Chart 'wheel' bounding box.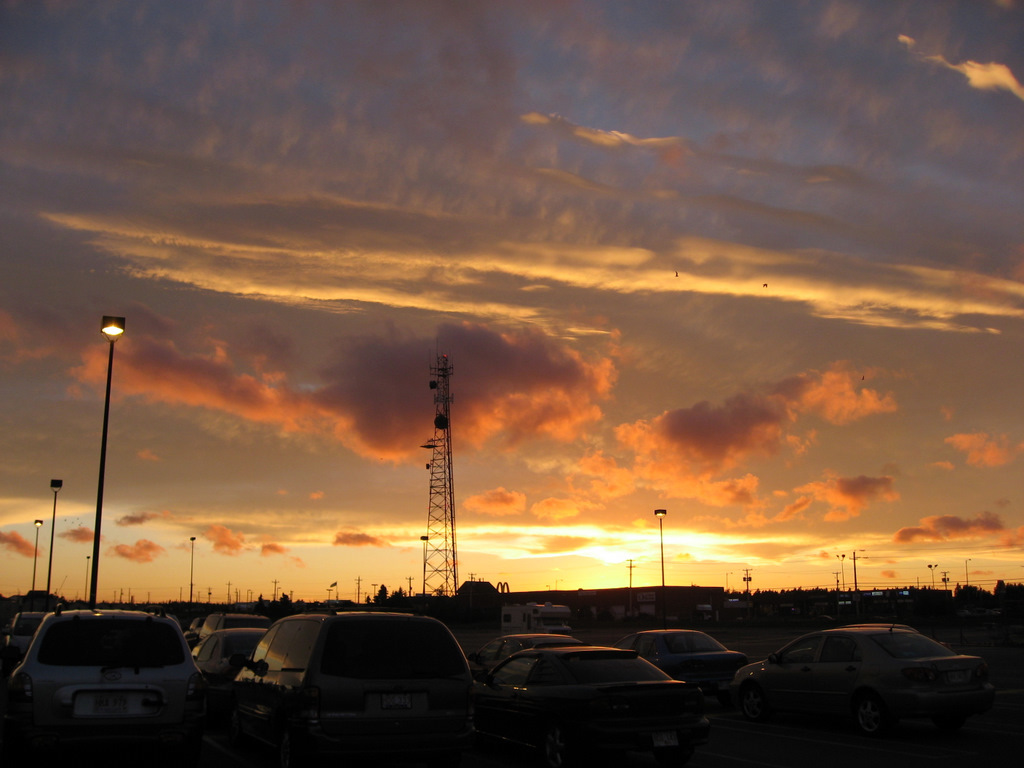
Charted: [742,683,768,723].
